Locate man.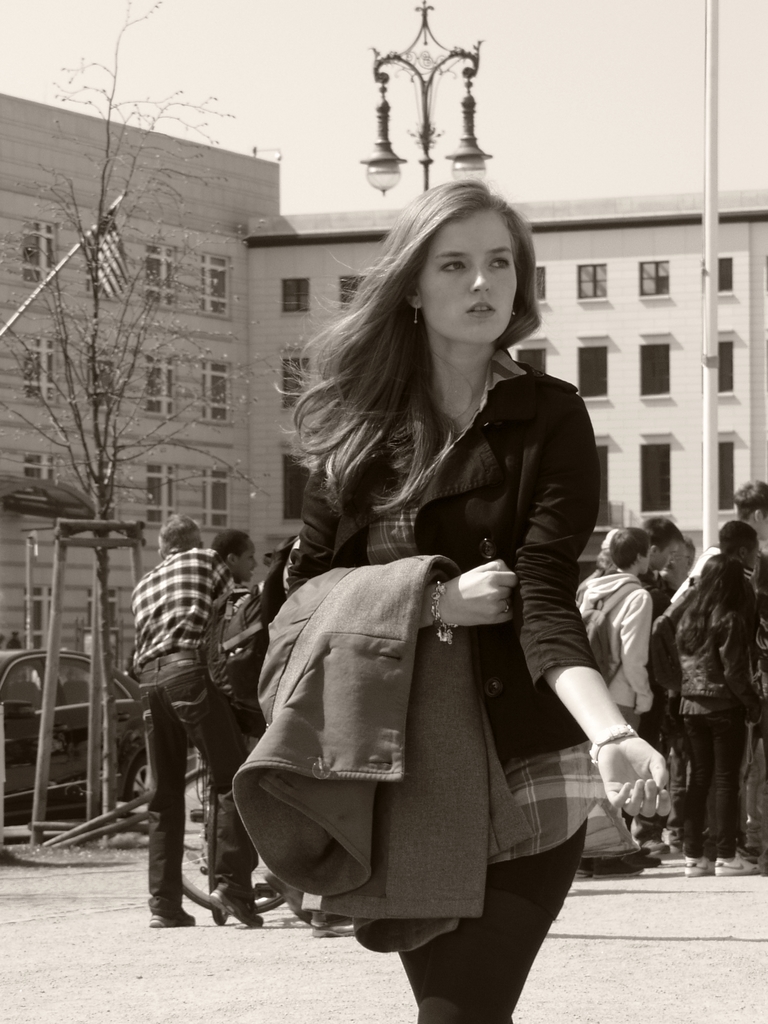
Bounding box: pyautogui.locateOnScreen(202, 528, 258, 869).
